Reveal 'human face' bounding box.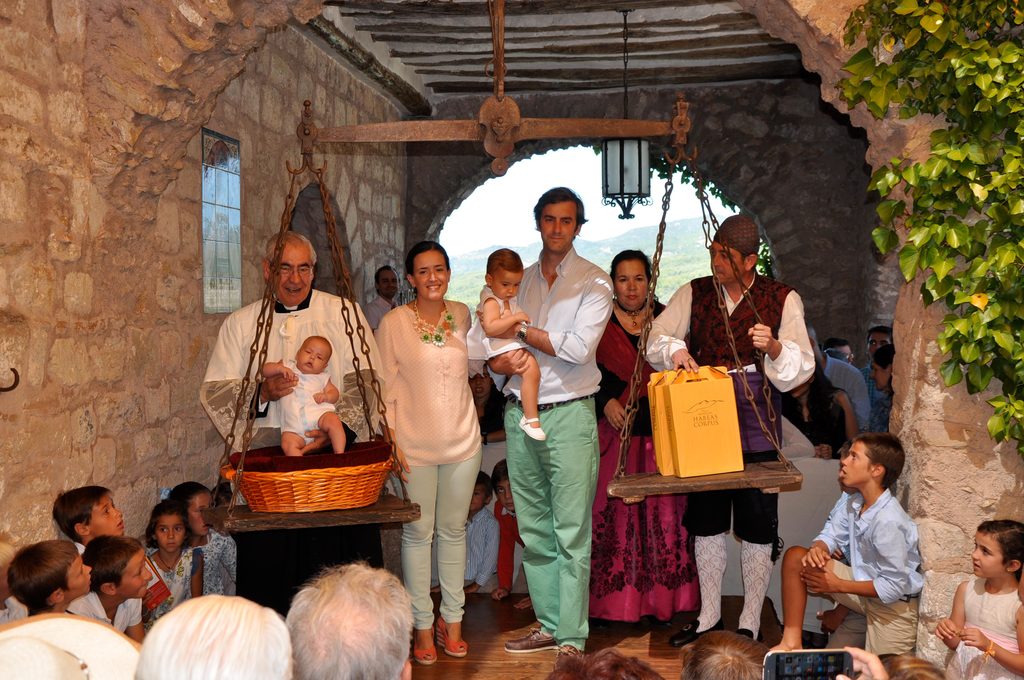
Revealed: 838, 446, 873, 486.
